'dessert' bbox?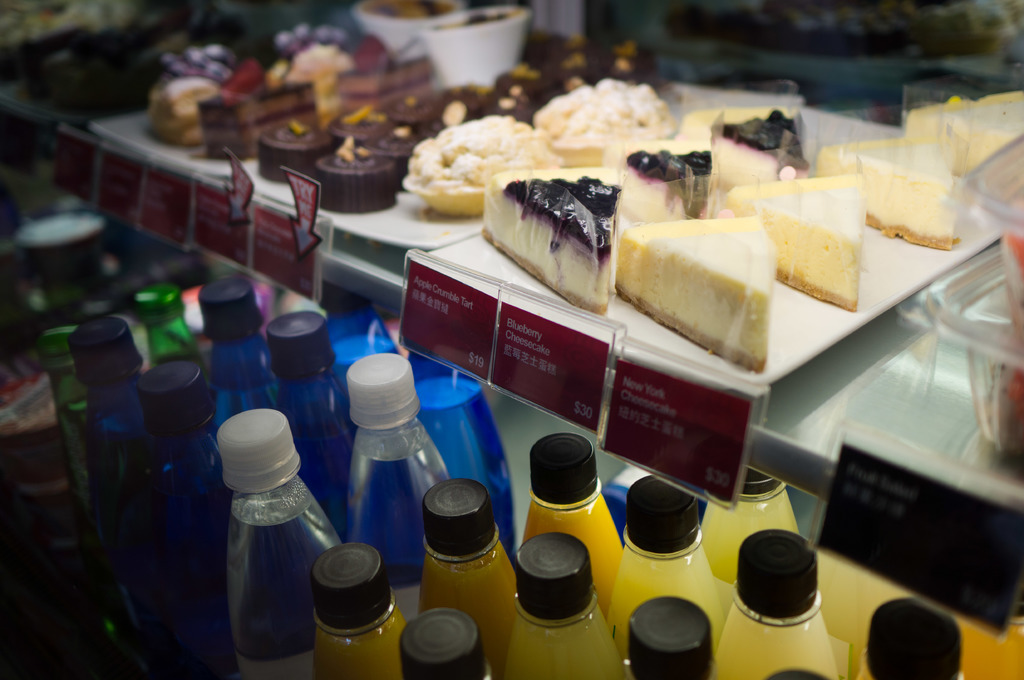
[405,115,547,214]
